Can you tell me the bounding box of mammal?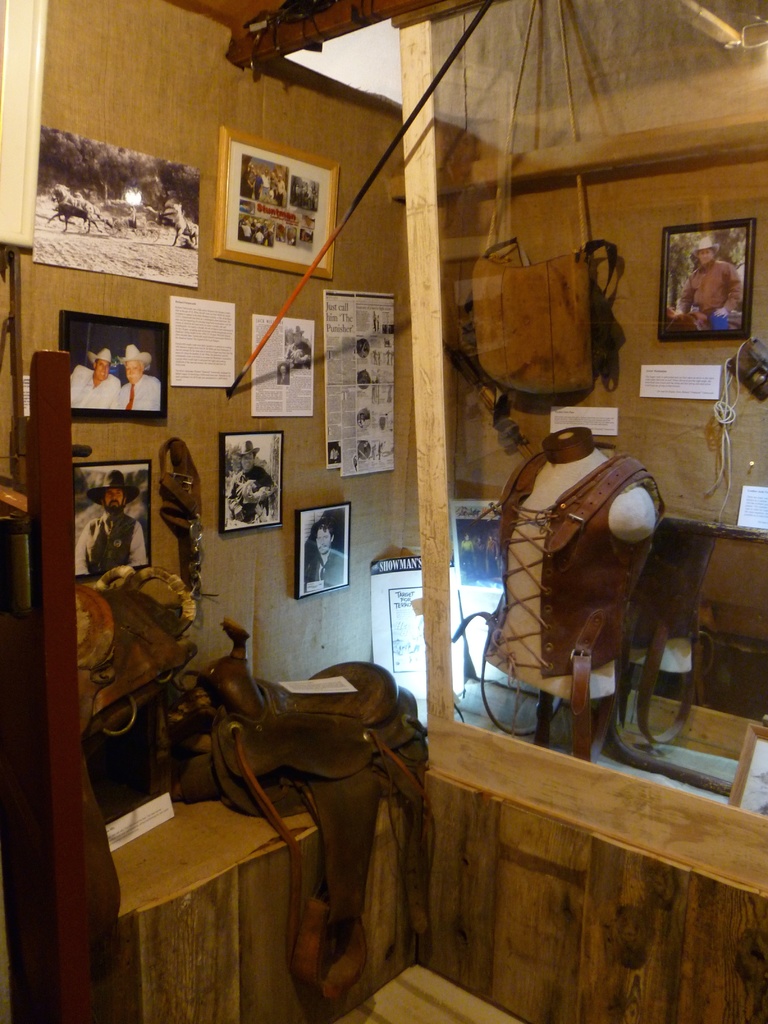
{"x1": 72, "y1": 467, "x2": 149, "y2": 576}.
